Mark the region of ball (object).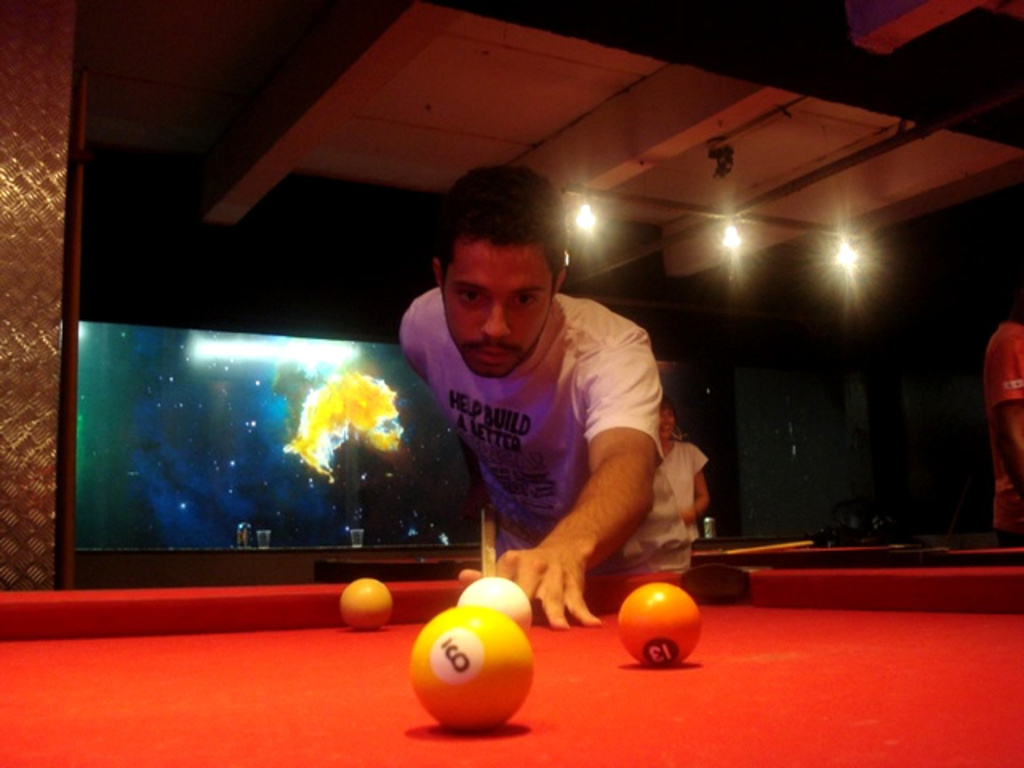
Region: {"left": 341, "top": 579, "right": 394, "bottom": 630}.
